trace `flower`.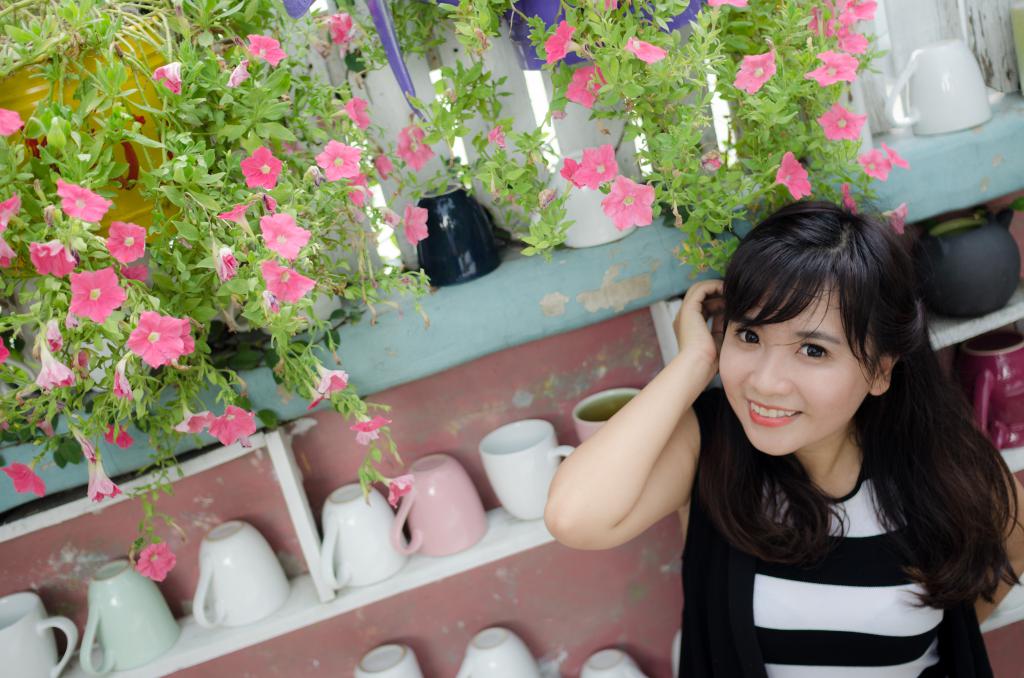
Traced to x1=601, y1=0, x2=617, y2=9.
